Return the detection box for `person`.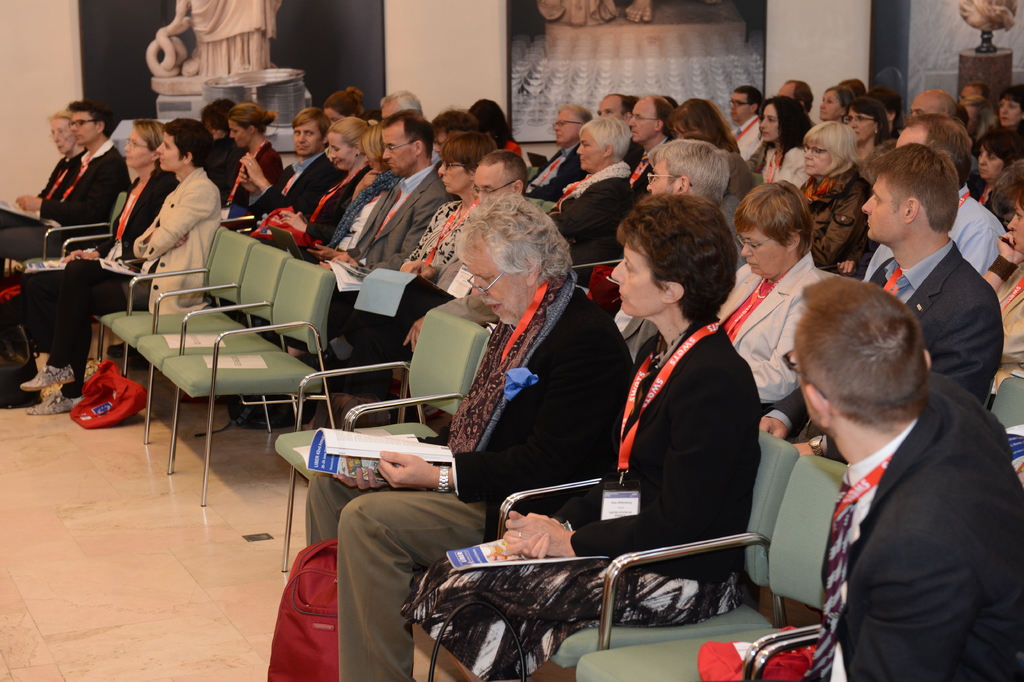
[x1=0, y1=104, x2=120, y2=378].
